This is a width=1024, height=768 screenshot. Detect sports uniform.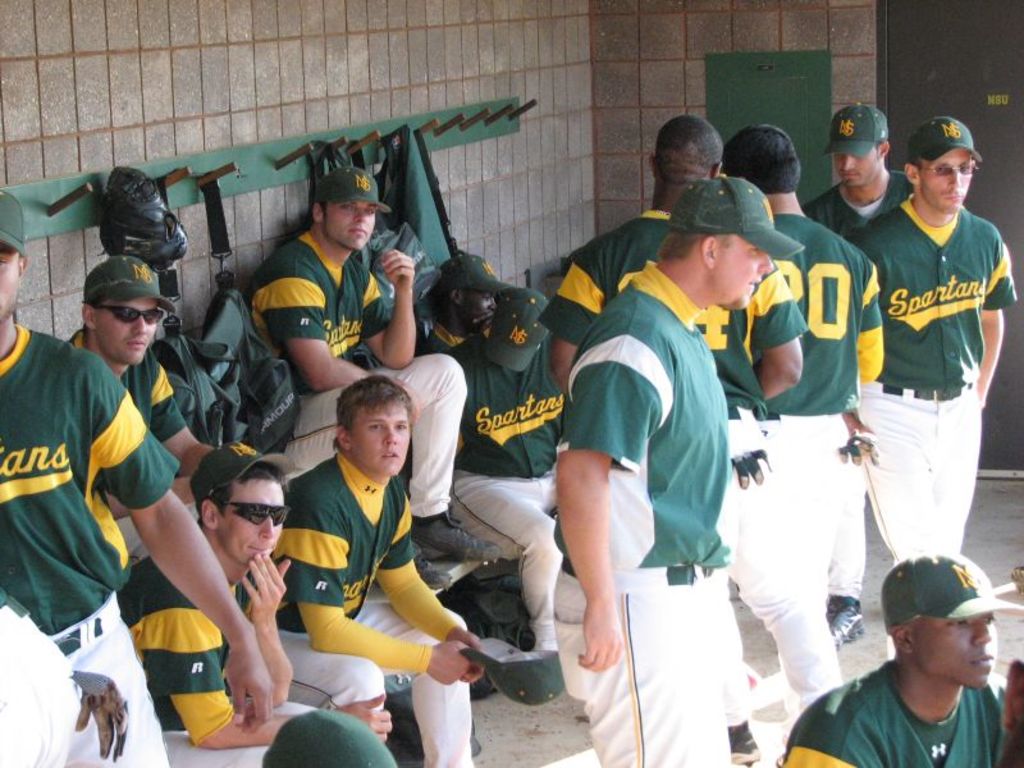
detection(81, 256, 196, 558).
